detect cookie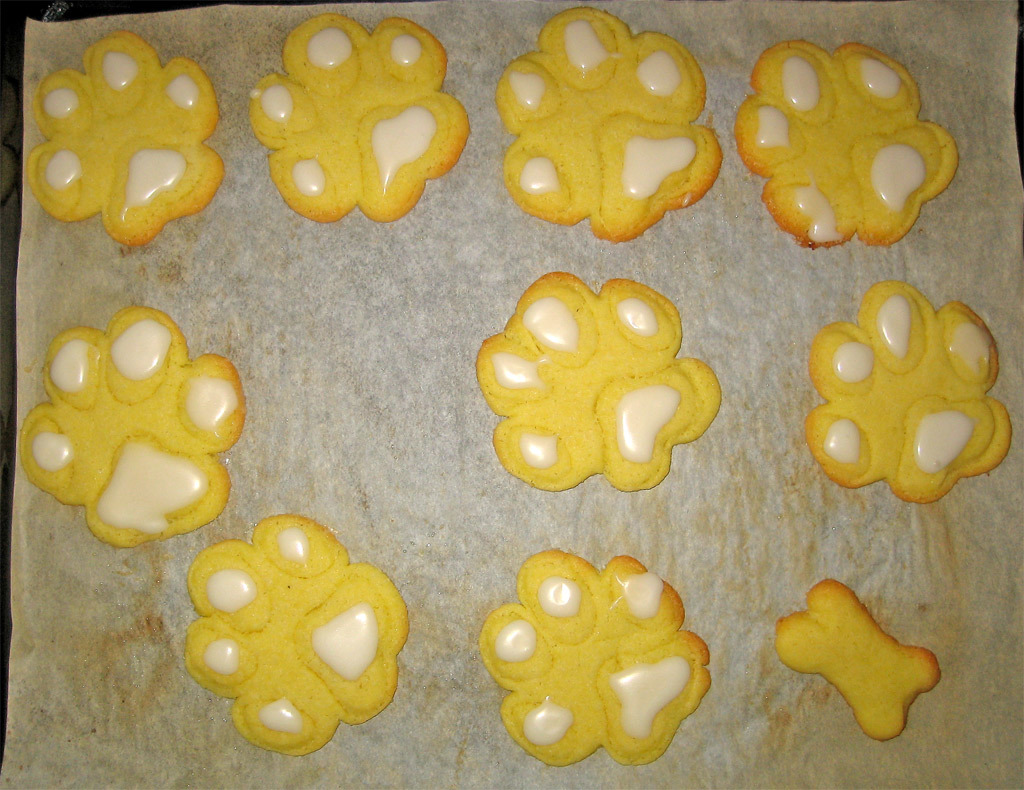
490:6:723:248
